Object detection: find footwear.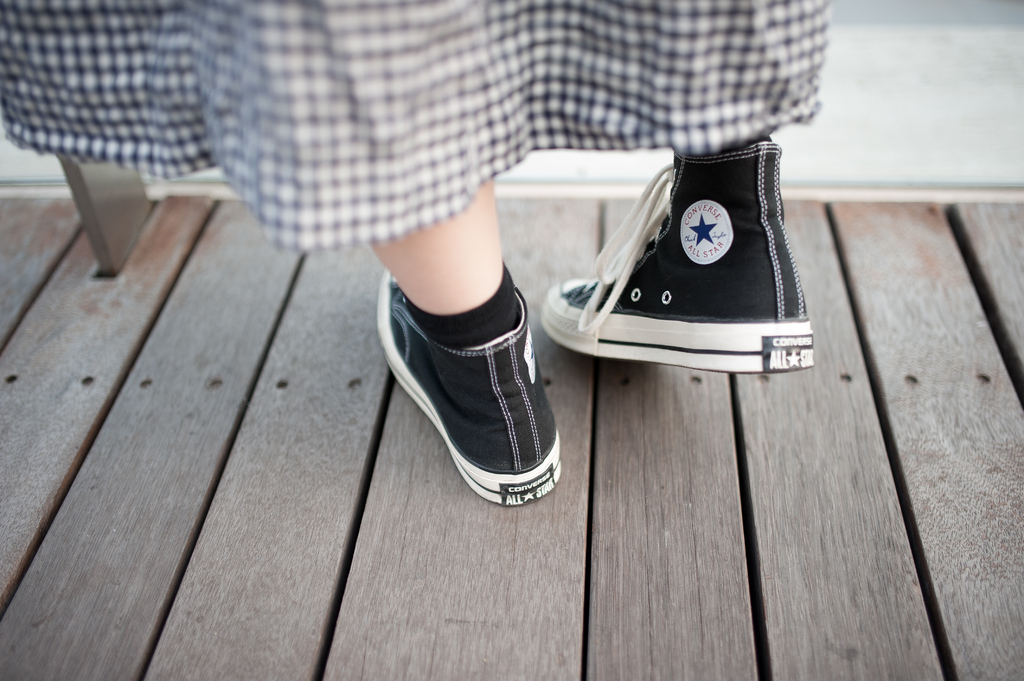
bbox=[364, 266, 574, 516].
